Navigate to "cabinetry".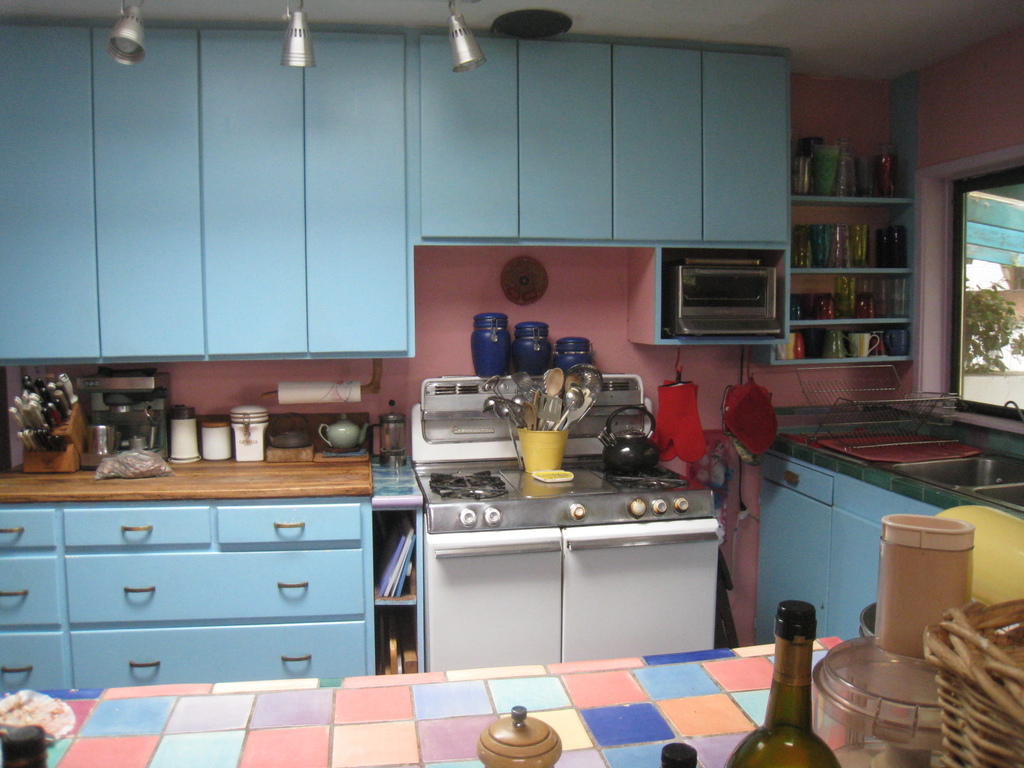
Navigation target: bbox=(402, 451, 738, 680).
